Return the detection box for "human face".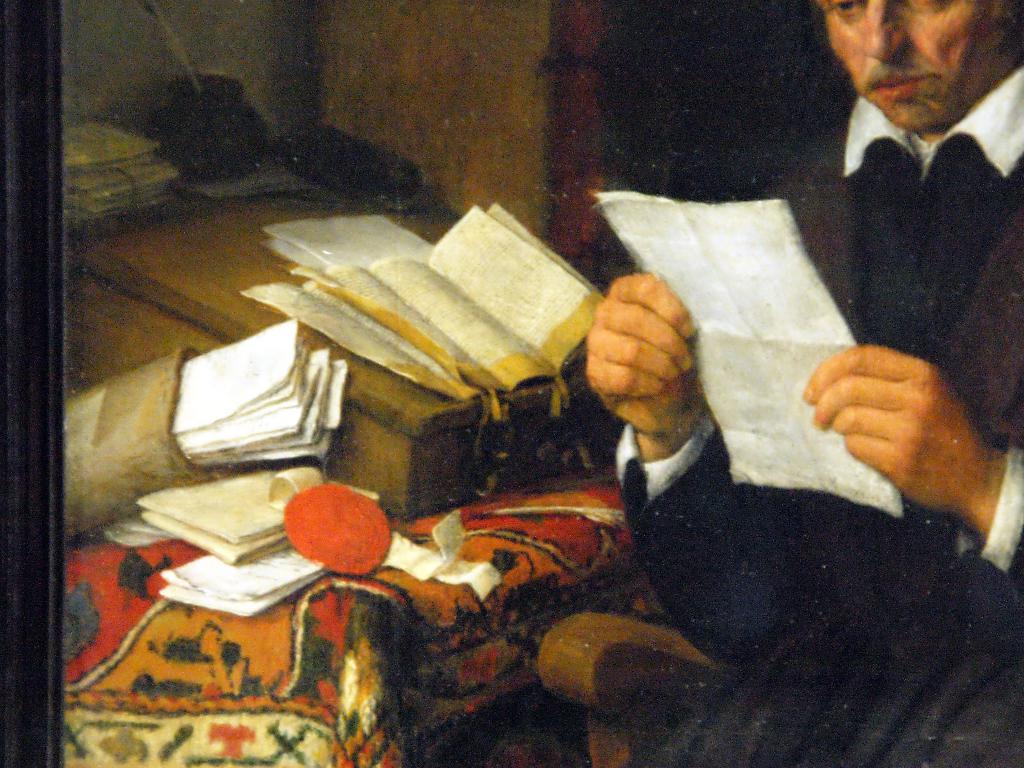
<region>829, 0, 990, 127</region>.
